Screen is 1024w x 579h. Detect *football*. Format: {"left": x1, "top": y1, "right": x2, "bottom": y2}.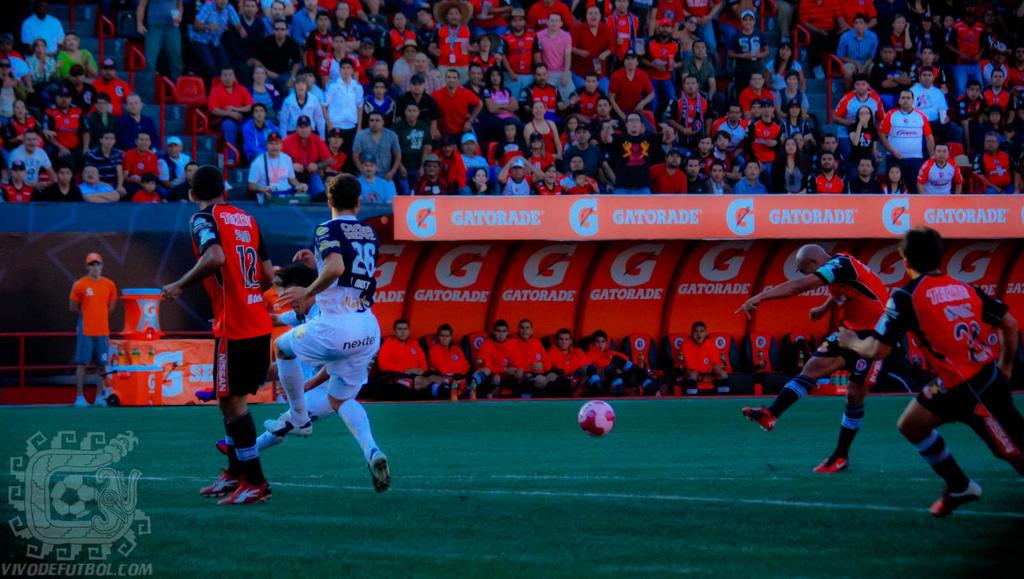
{"left": 572, "top": 397, "right": 620, "bottom": 441}.
